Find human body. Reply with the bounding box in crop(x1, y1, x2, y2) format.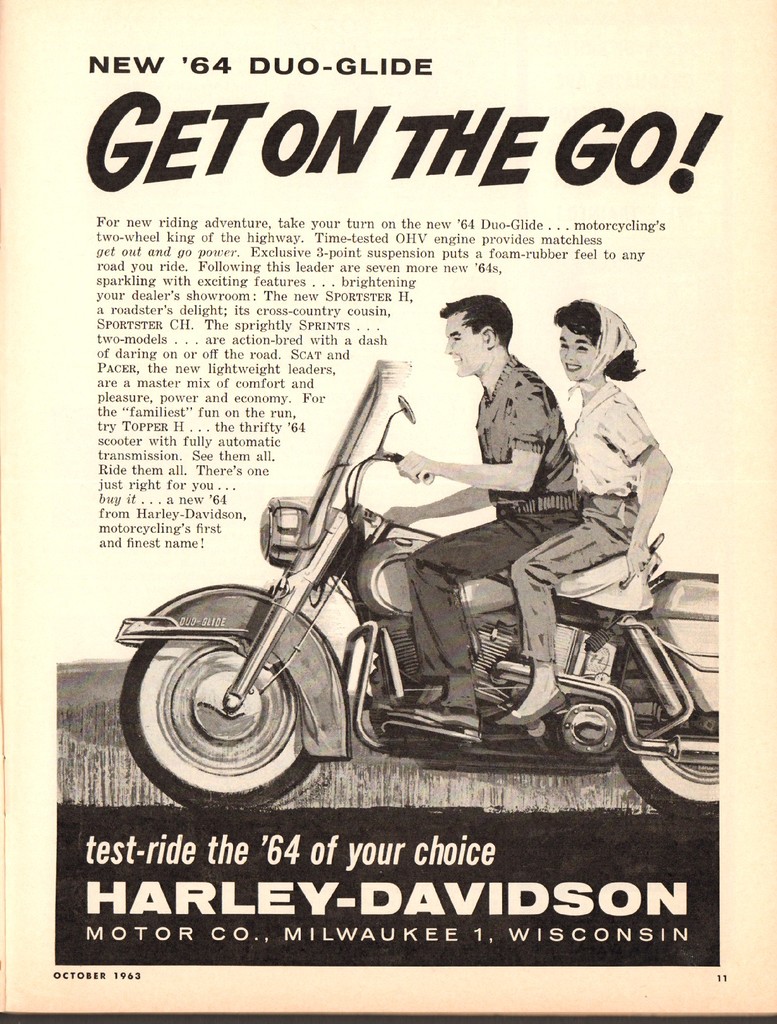
crop(385, 288, 585, 737).
